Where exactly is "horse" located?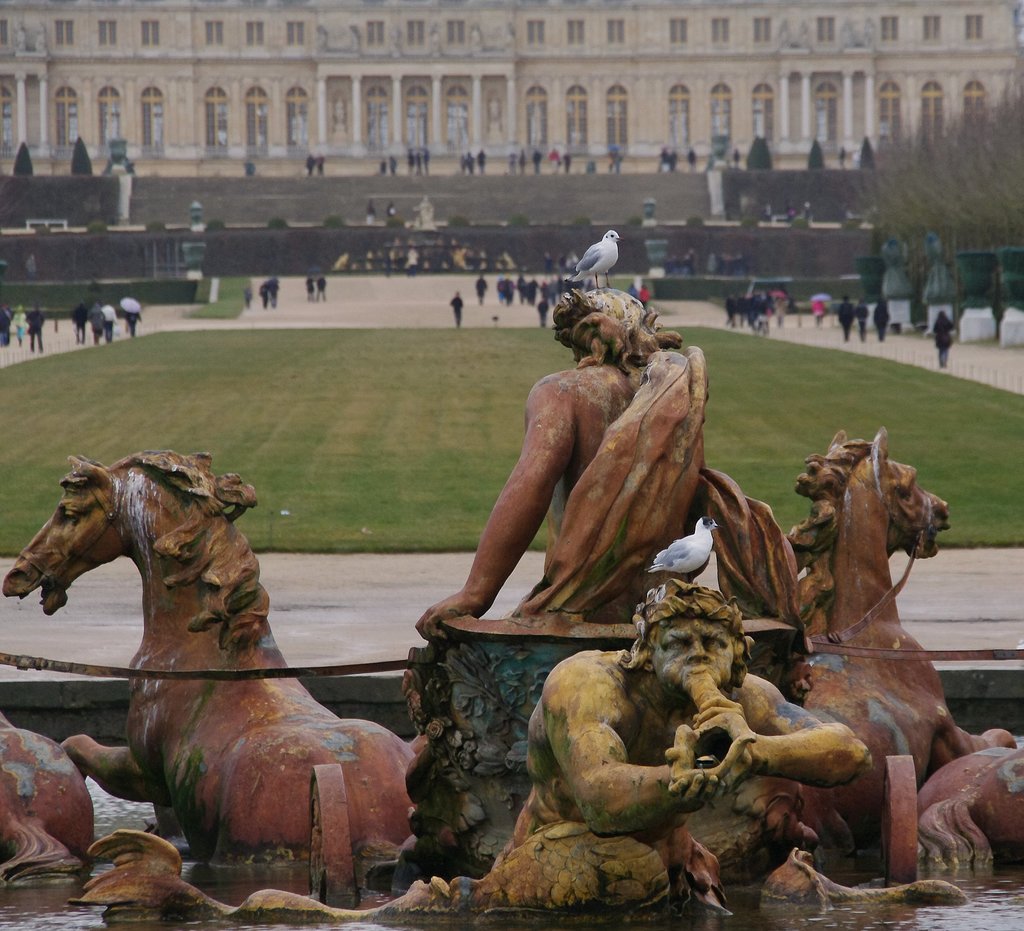
Its bounding box is [785, 420, 1016, 857].
